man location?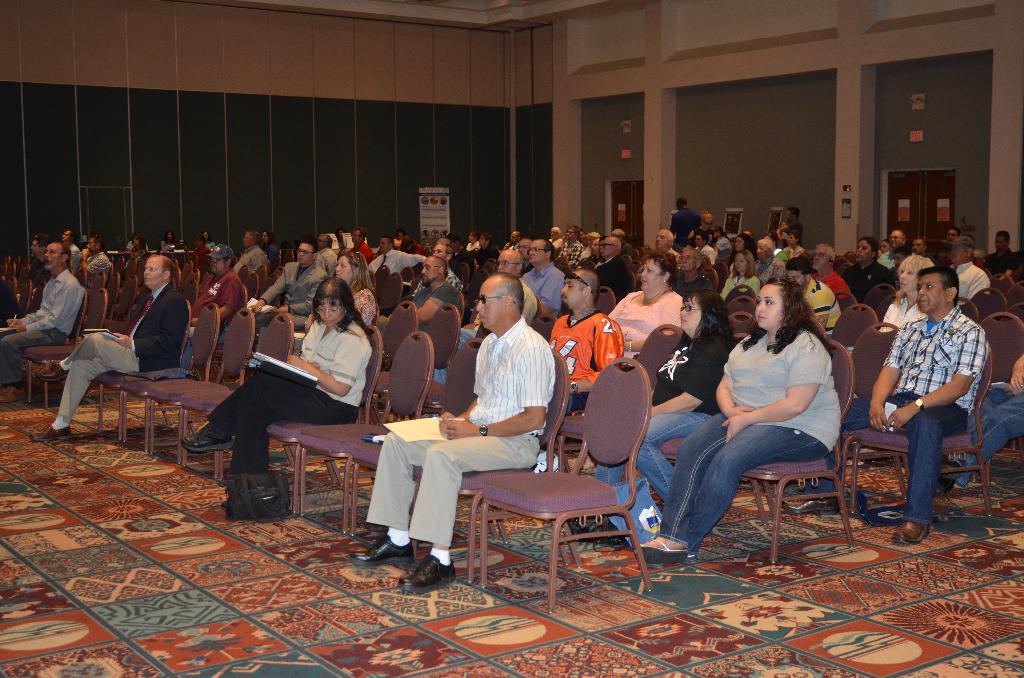
[x1=431, y1=250, x2=534, y2=381]
